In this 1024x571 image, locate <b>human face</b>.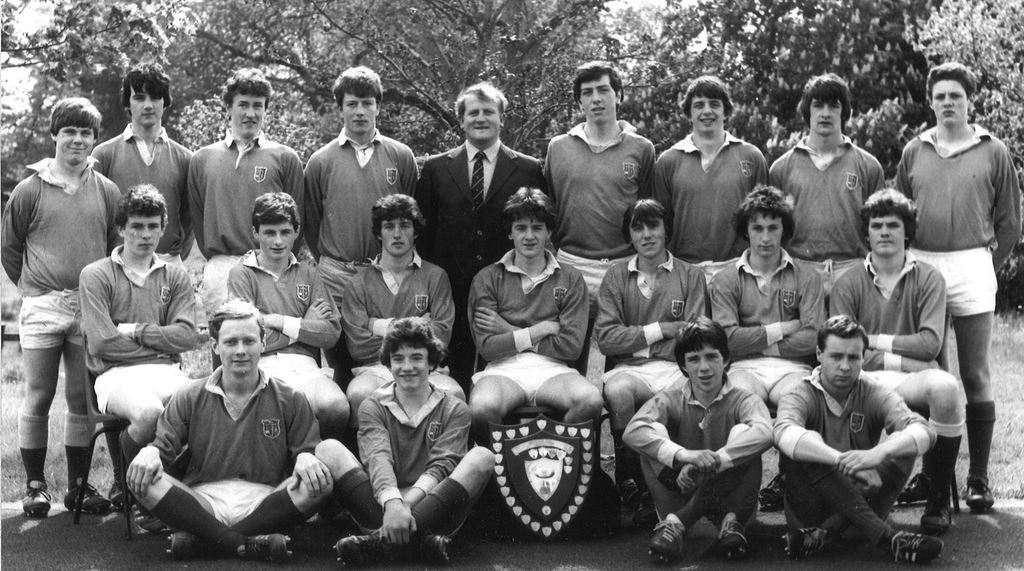
Bounding box: left=339, top=92, right=379, bottom=130.
